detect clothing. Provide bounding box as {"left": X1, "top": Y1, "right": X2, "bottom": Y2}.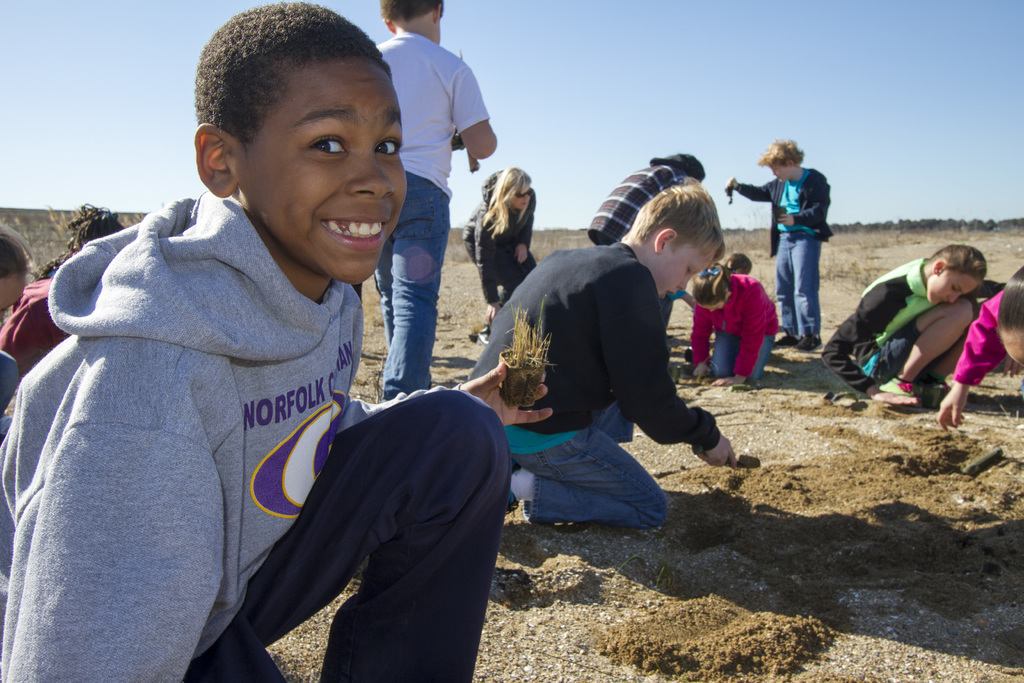
{"left": 586, "top": 158, "right": 690, "bottom": 251}.
